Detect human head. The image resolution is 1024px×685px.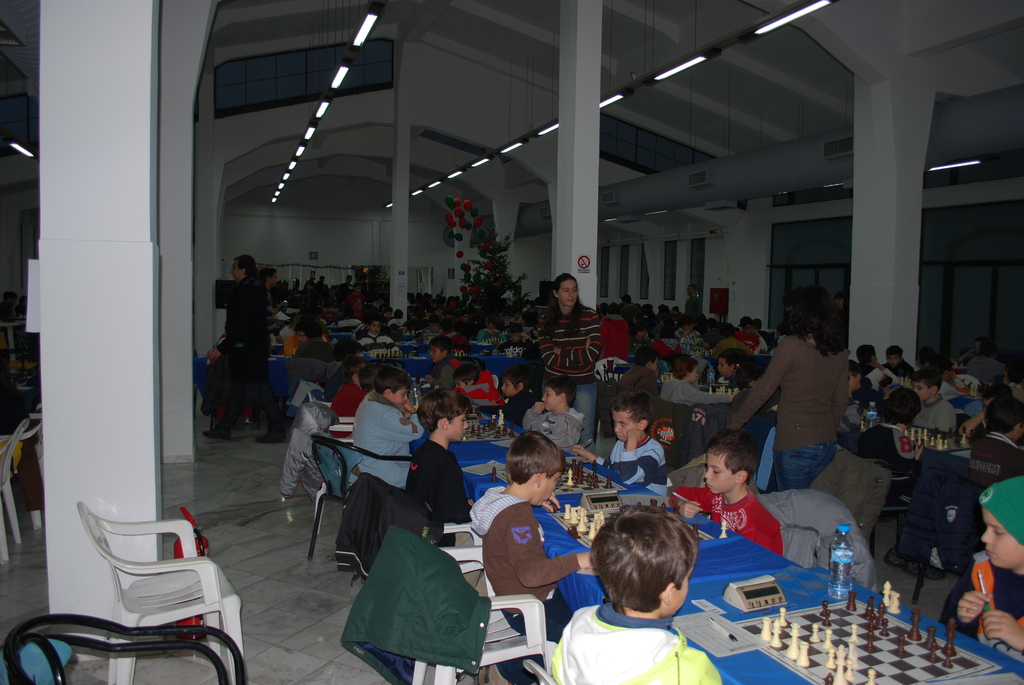
l=429, t=338, r=454, b=363.
